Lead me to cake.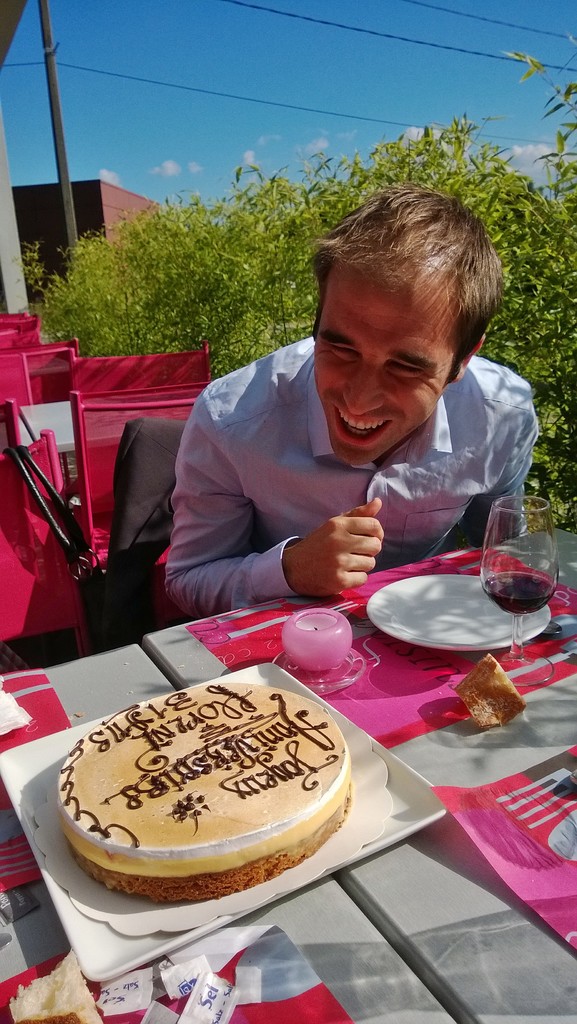
Lead to [54, 685, 346, 905].
